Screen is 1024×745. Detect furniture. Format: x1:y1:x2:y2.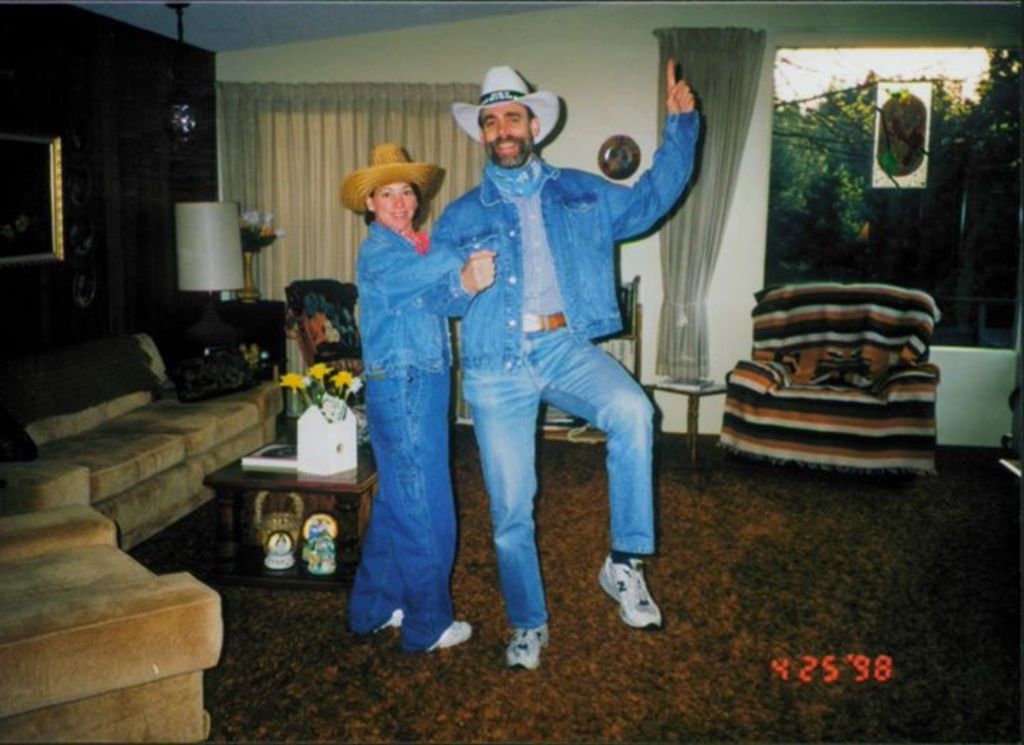
644:375:730:468.
